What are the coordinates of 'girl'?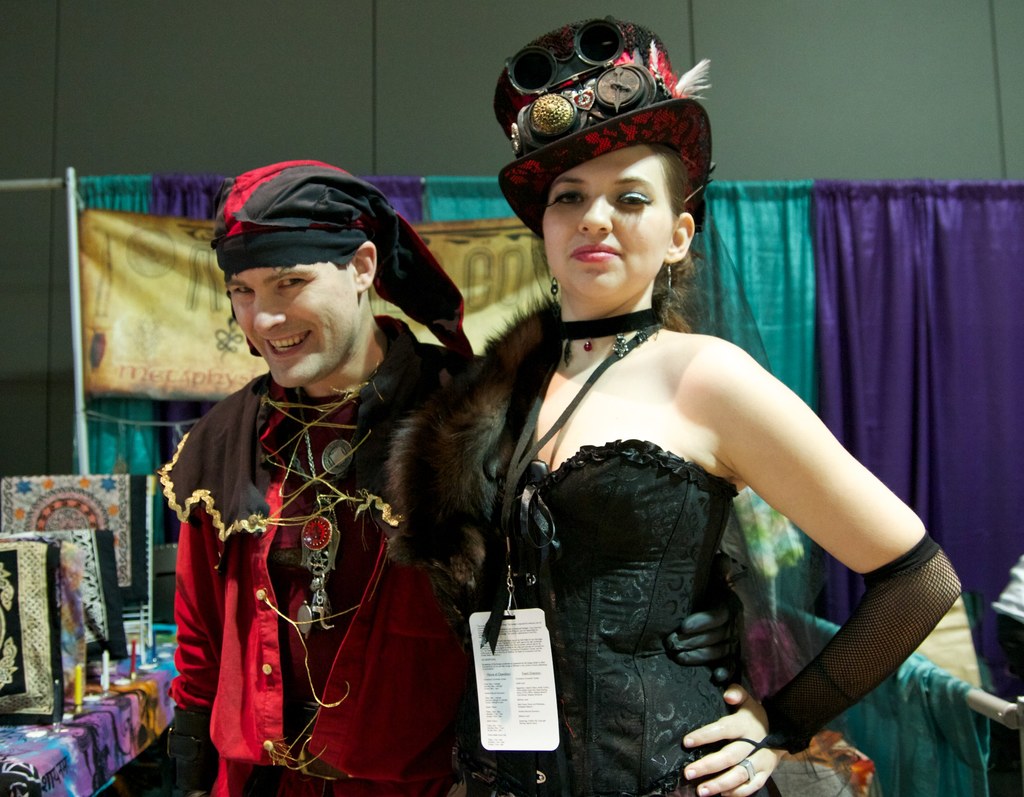
Rect(390, 19, 961, 796).
